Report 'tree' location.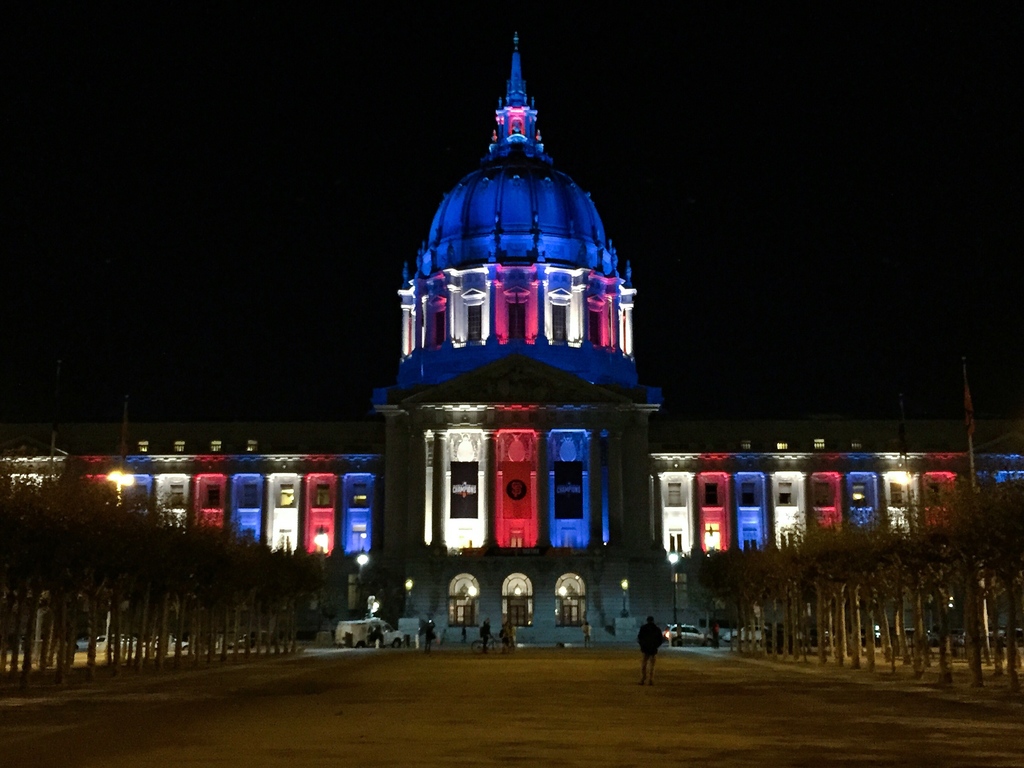
Report: {"left": 0, "top": 452, "right": 55, "bottom": 682}.
